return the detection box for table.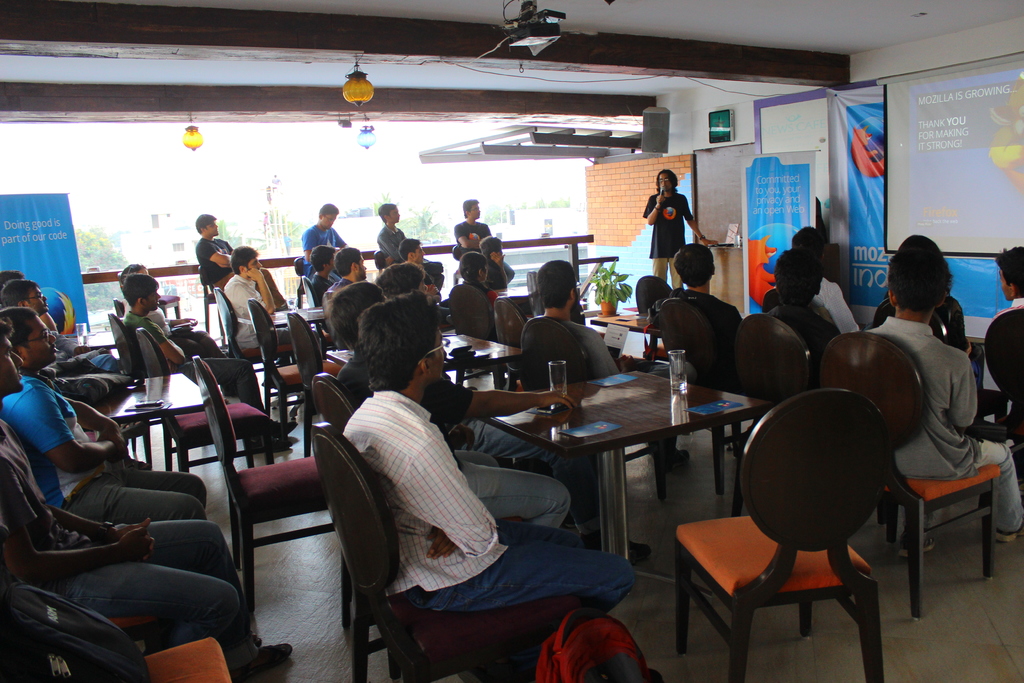
[x1=458, y1=329, x2=525, y2=375].
